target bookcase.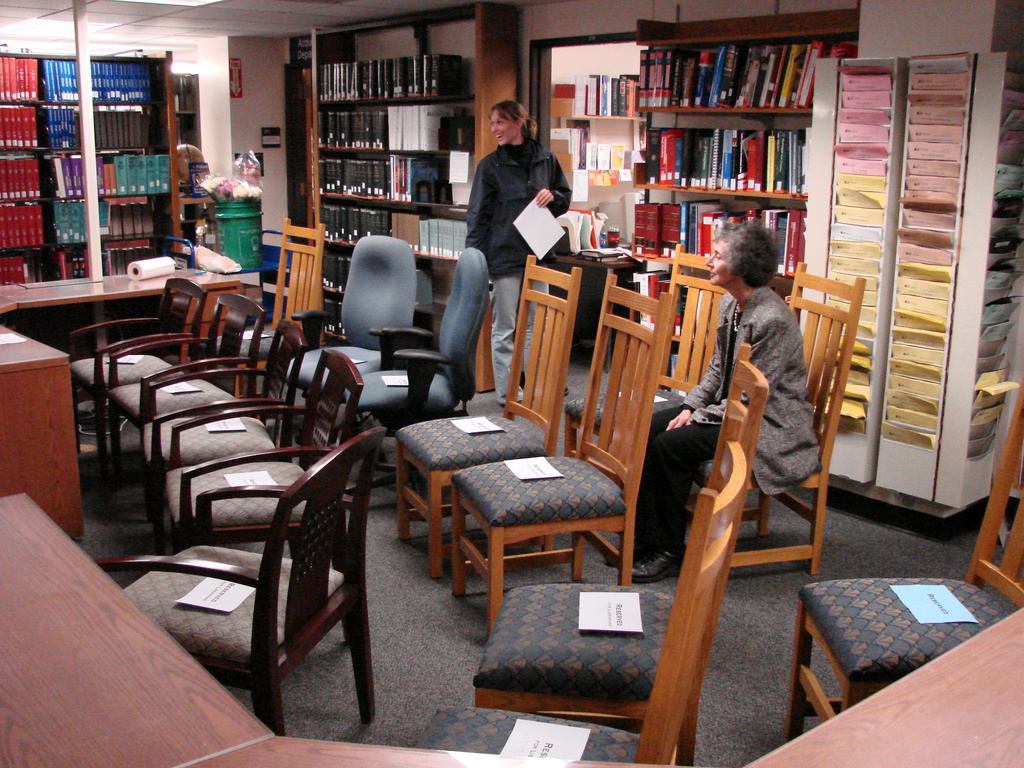
Target region: <box>631,8,856,337</box>.
